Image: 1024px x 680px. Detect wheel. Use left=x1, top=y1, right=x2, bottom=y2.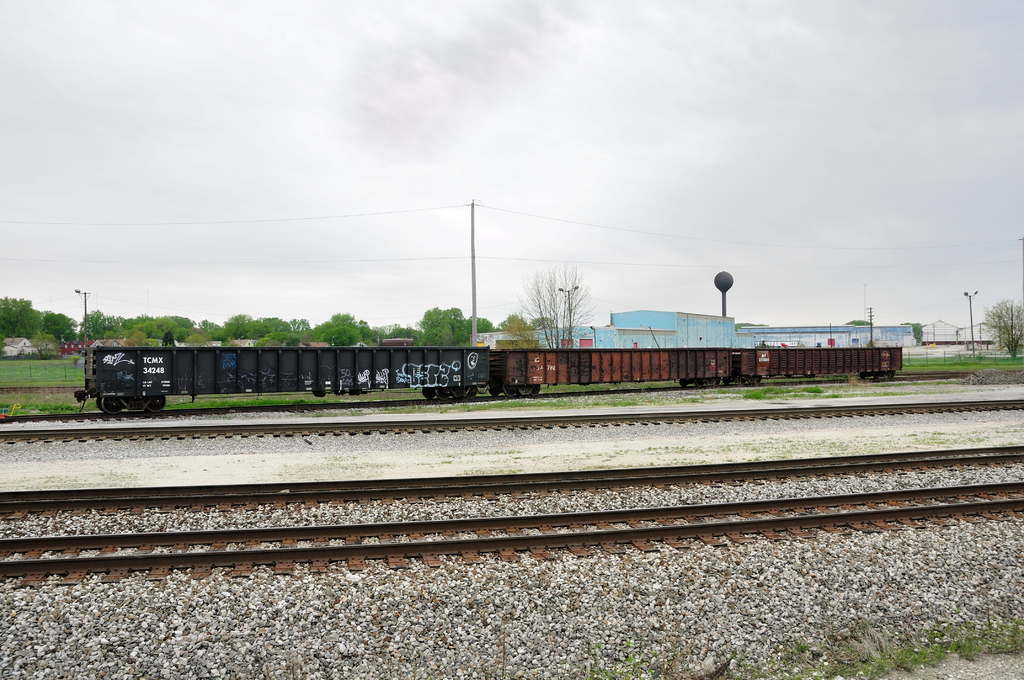
left=147, top=394, right=165, bottom=413.
